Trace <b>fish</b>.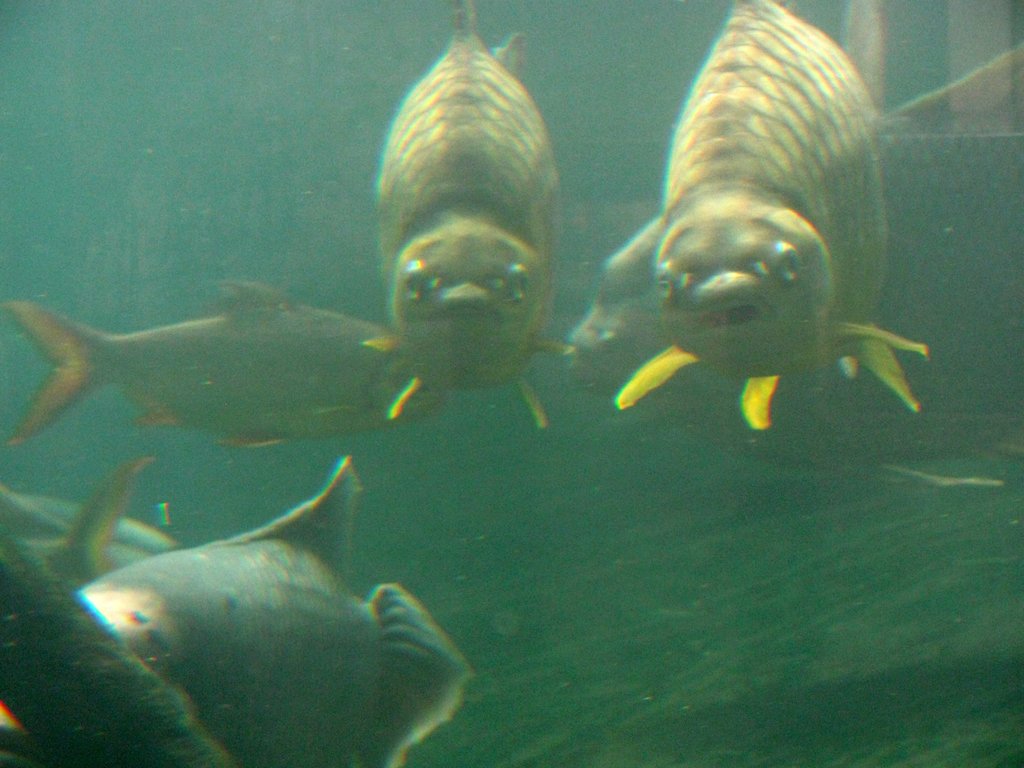
Traced to pyautogui.locateOnScreen(561, 129, 1023, 479).
